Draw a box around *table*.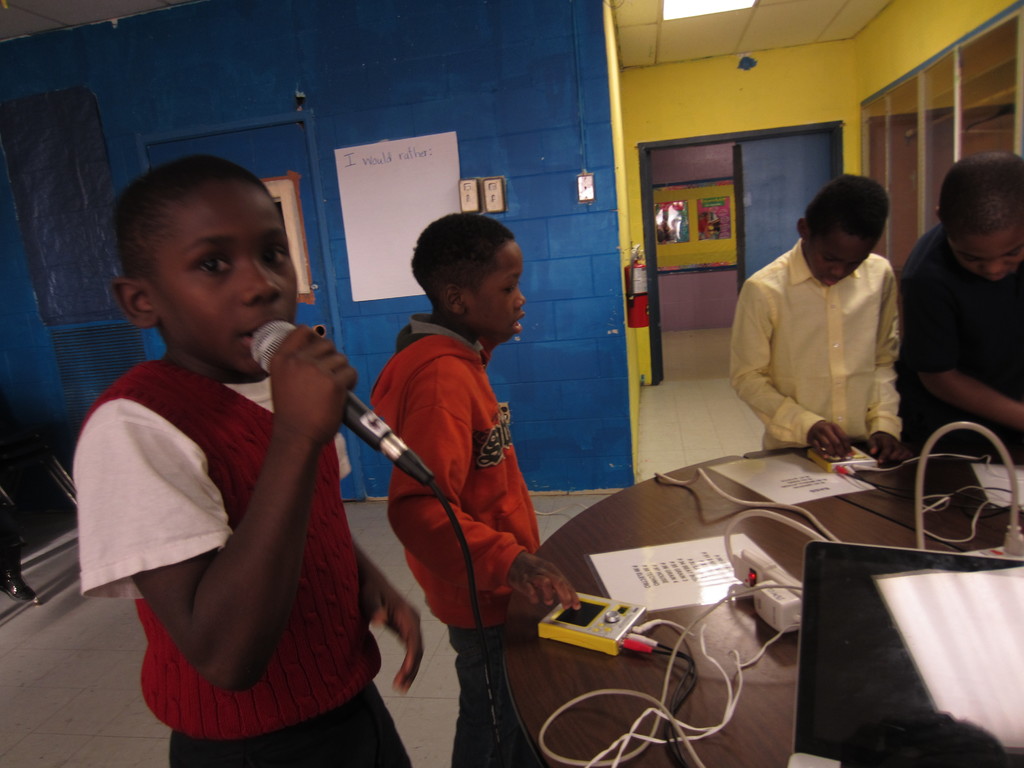
507,419,1005,732.
